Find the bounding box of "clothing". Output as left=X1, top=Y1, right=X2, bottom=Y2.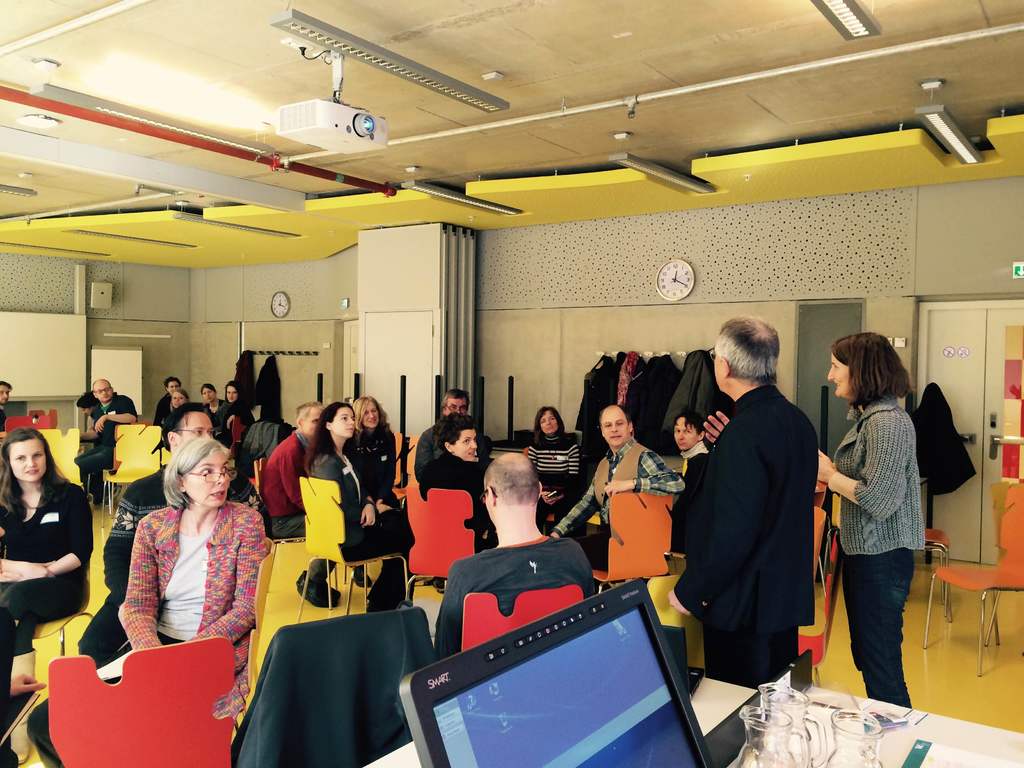
left=68, top=383, right=130, bottom=492.
